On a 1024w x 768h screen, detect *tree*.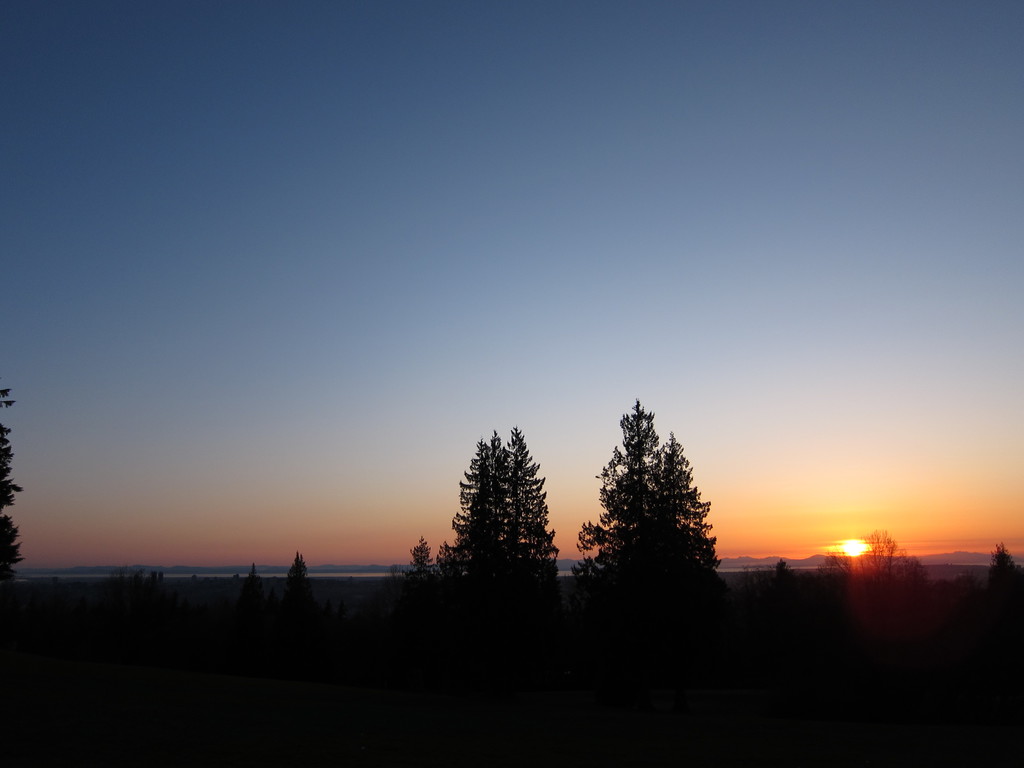
[x1=776, y1=556, x2=788, y2=597].
